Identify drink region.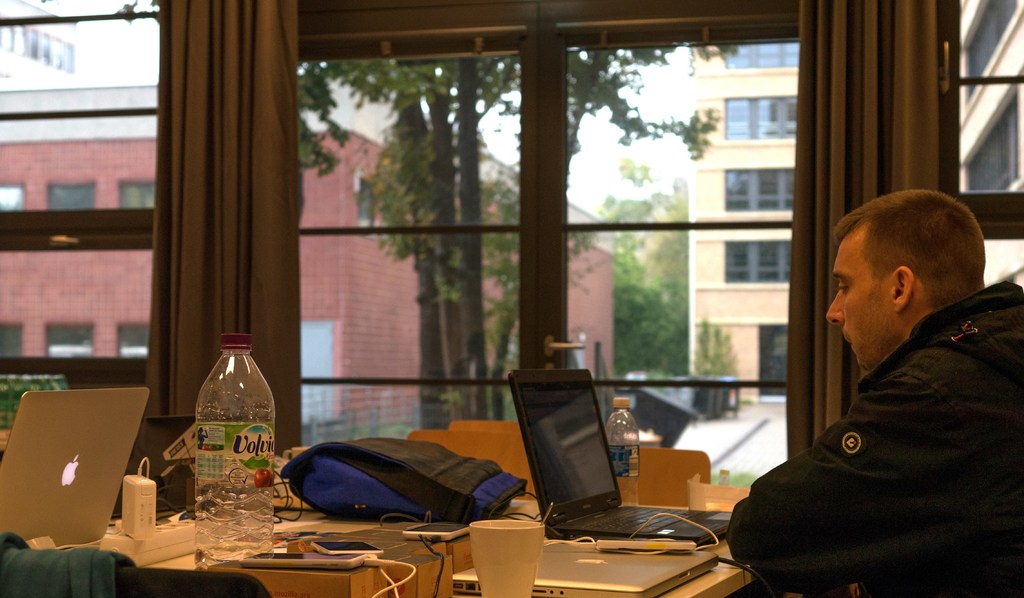
Region: BBox(192, 545, 274, 574).
